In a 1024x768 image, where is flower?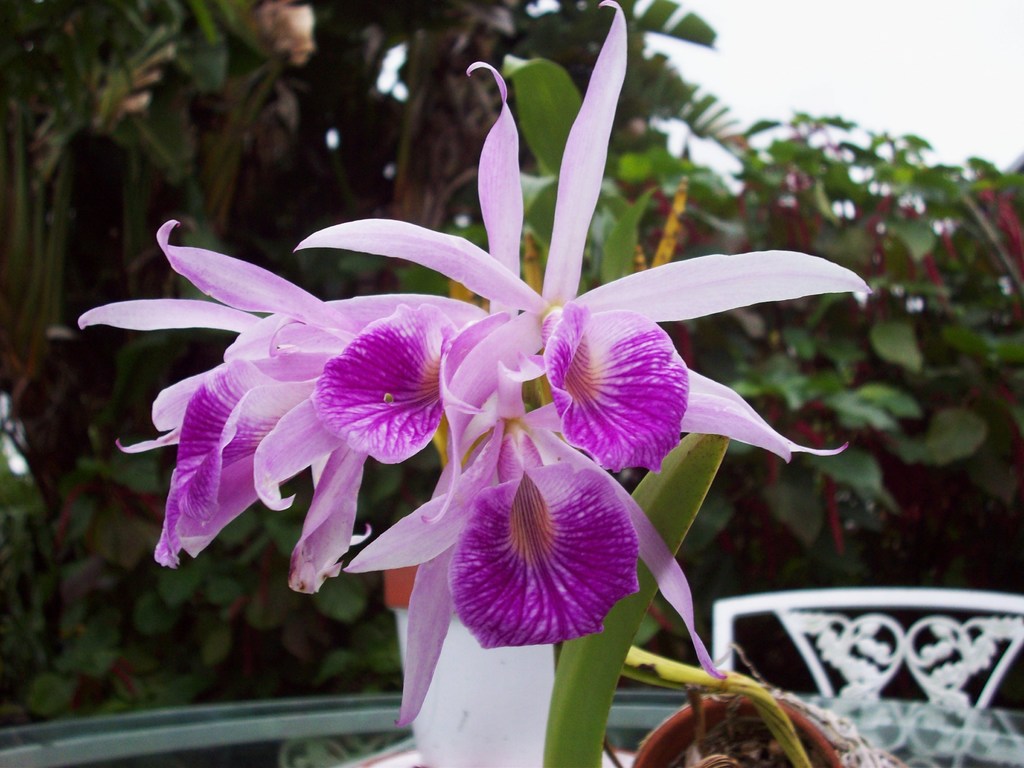
288,0,871,523.
